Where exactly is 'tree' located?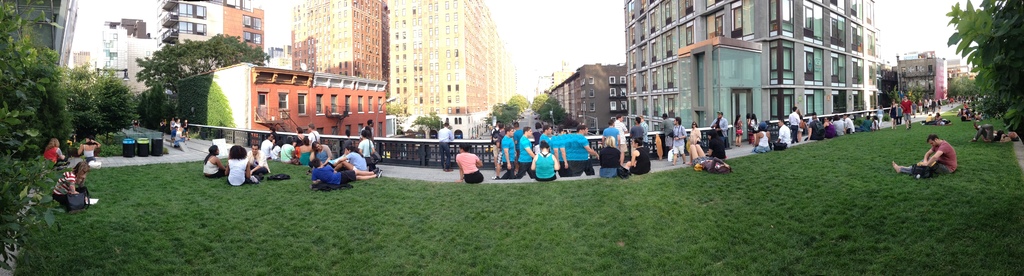
Its bounding box is <bbox>877, 86, 929, 112</bbox>.
